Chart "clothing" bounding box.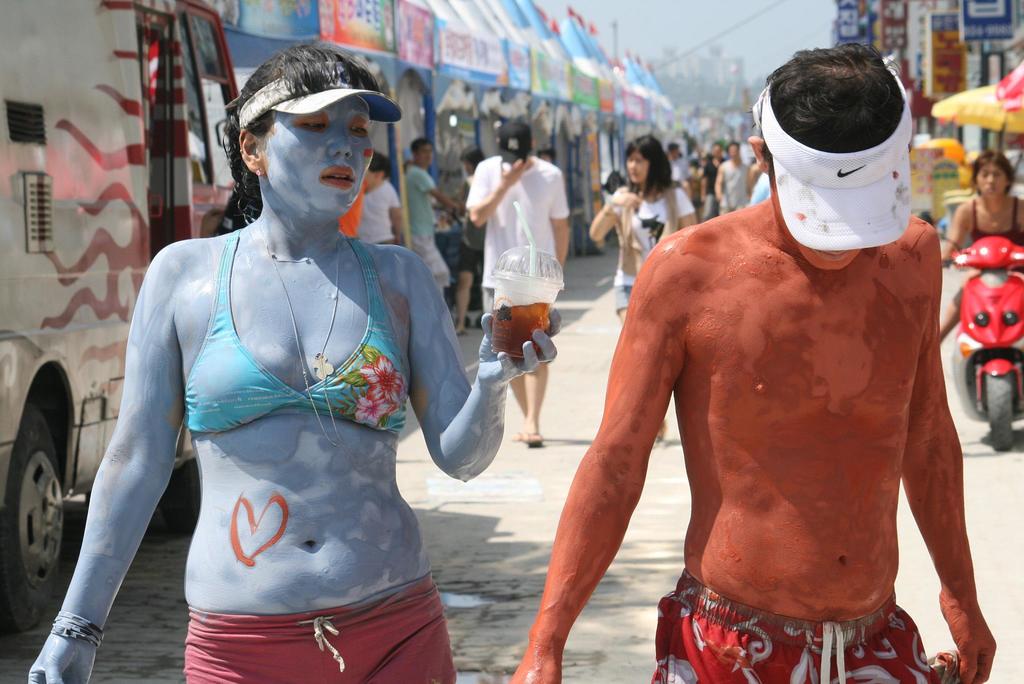
Charted: [717, 153, 756, 215].
